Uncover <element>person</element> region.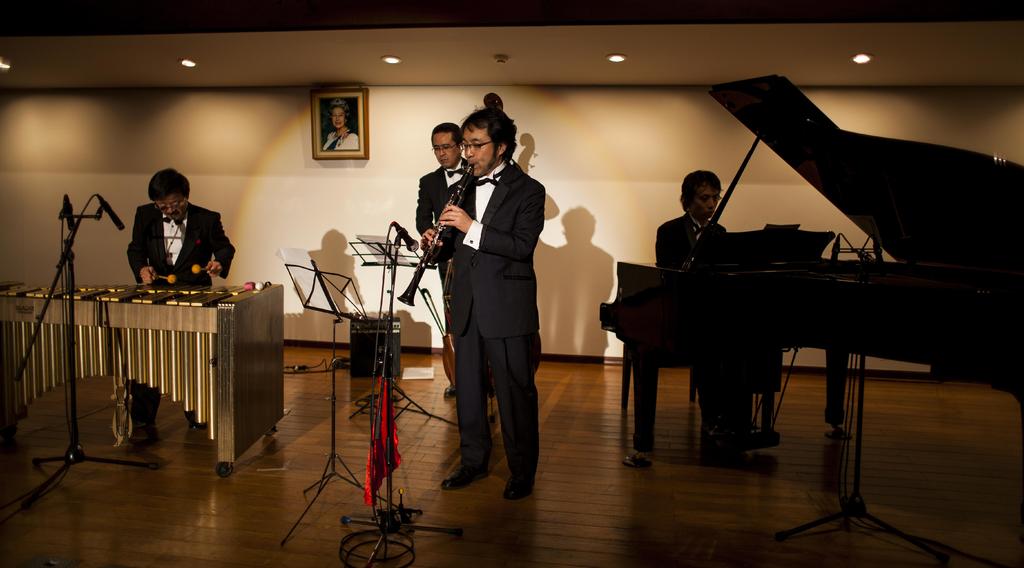
Uncovered: x1=419 y1=106 x2=548 y2=501.
